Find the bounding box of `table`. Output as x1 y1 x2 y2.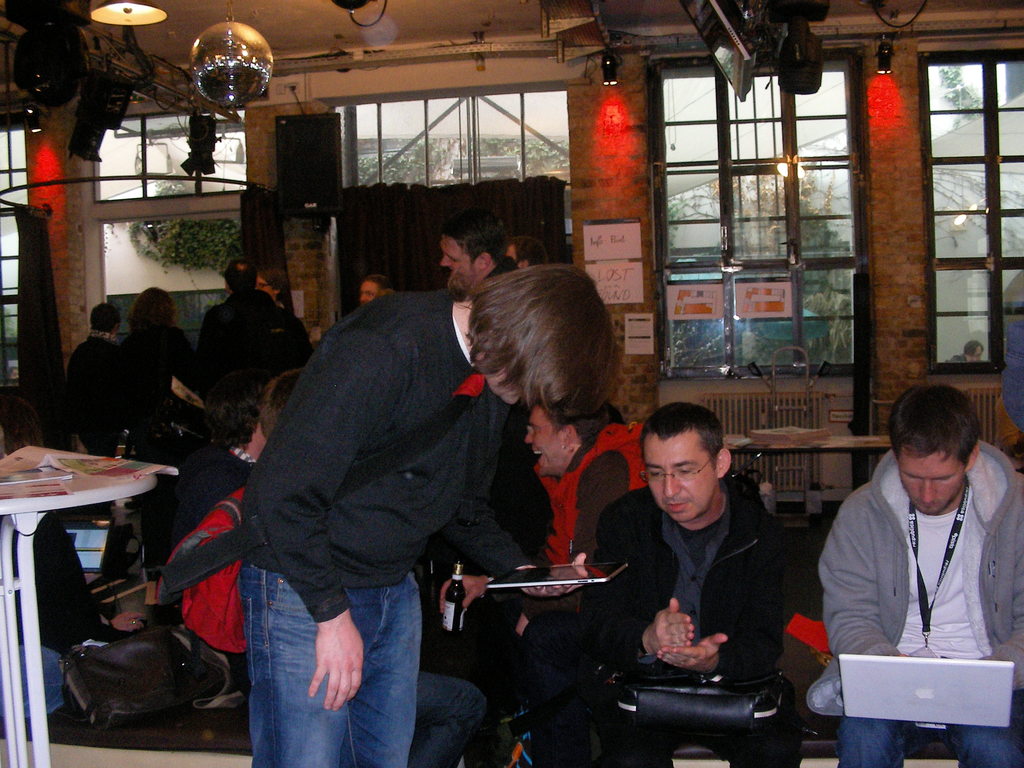
3 456 165 698.
